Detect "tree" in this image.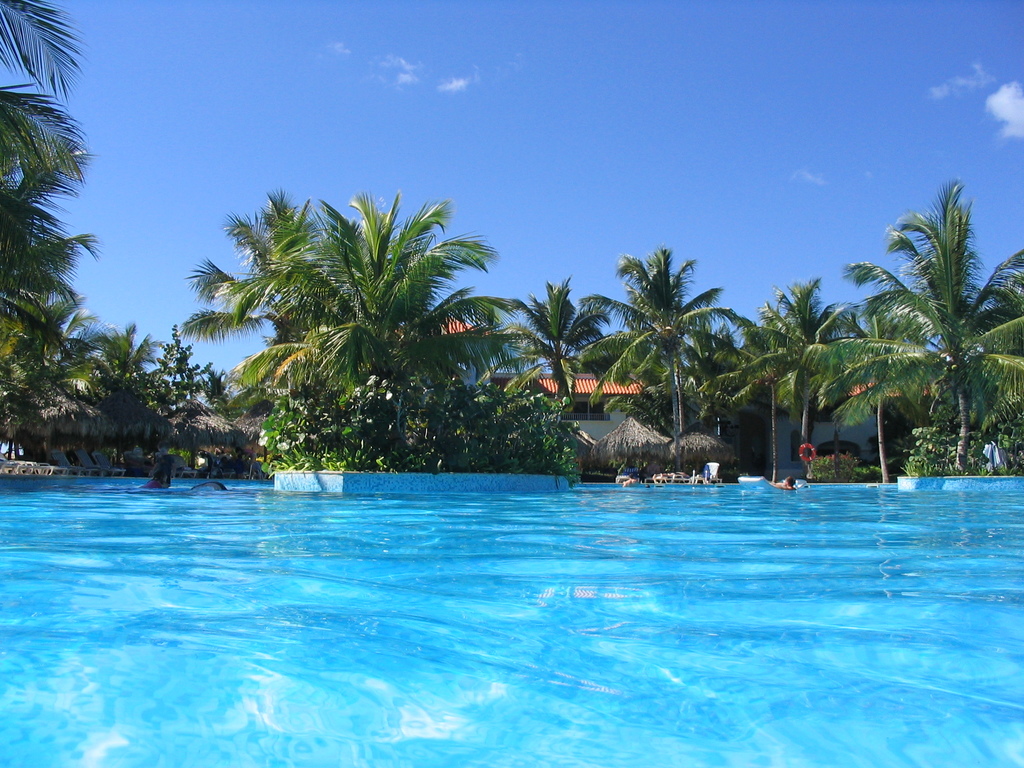
Detection: l=166, t=161, r=515, b=474.
